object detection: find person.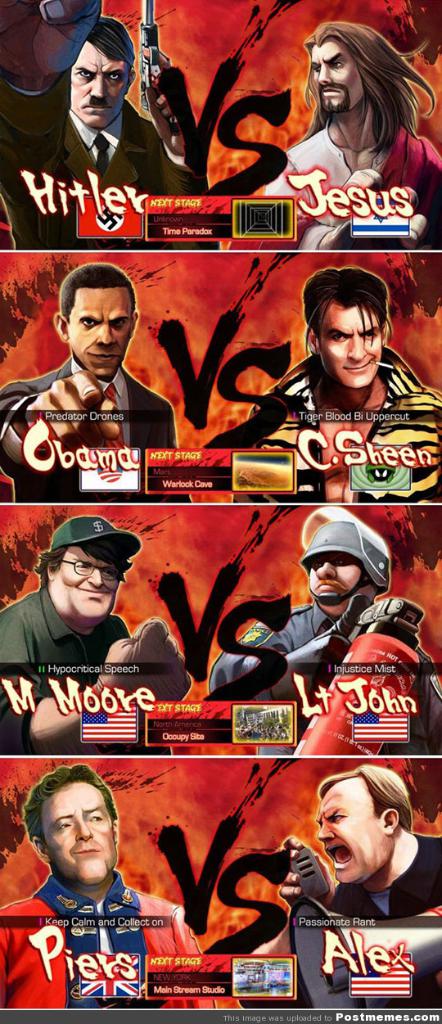
239 264 440 507.
